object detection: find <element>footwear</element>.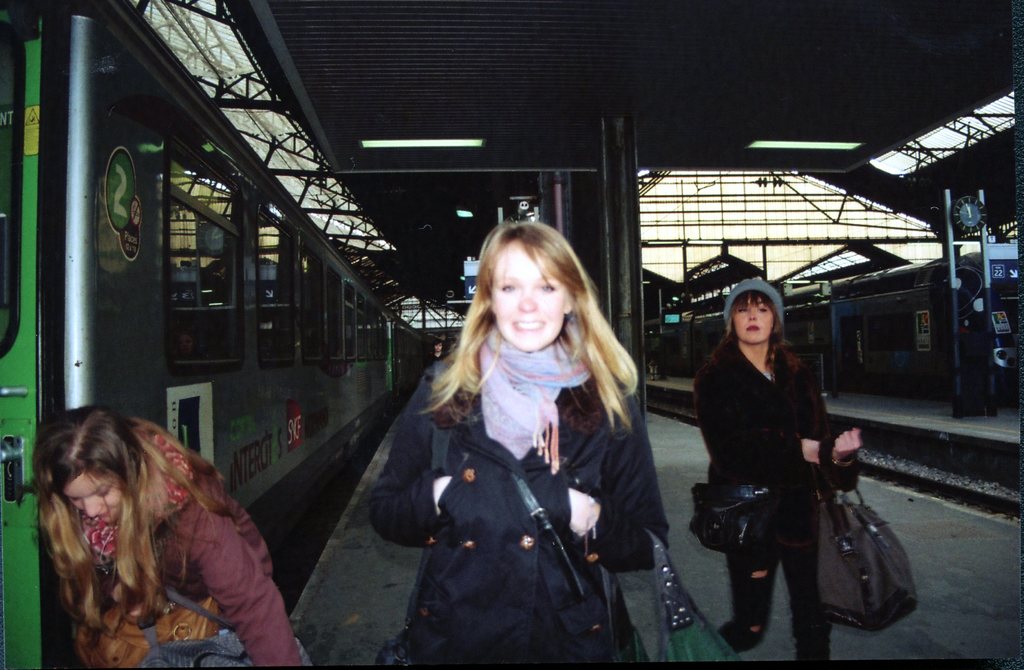
[x1=795, y1=623, x2=836, y2=667].
